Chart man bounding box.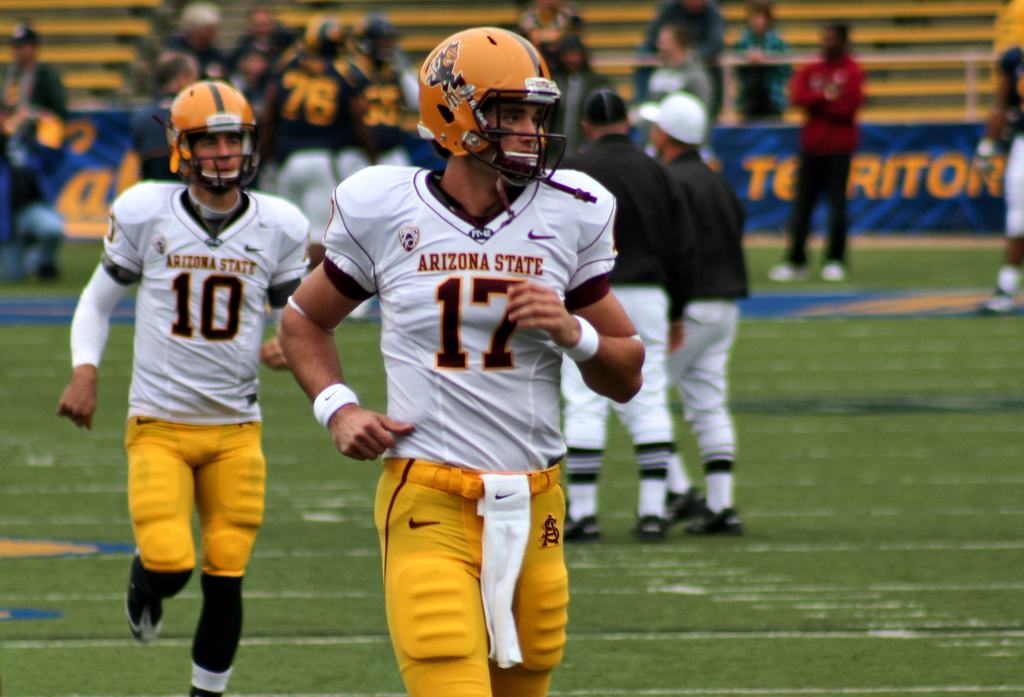
Charted: <box>639,0,725,119</box>.
